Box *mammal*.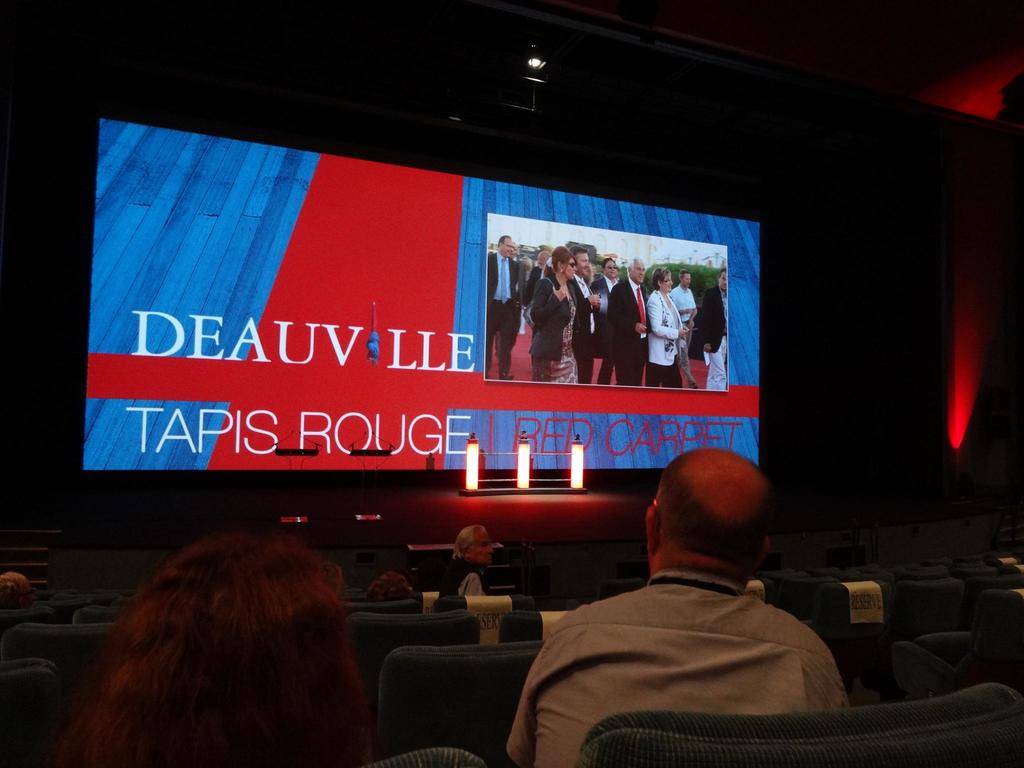
(x1=666, y1=267, x2=700, y2=390).
